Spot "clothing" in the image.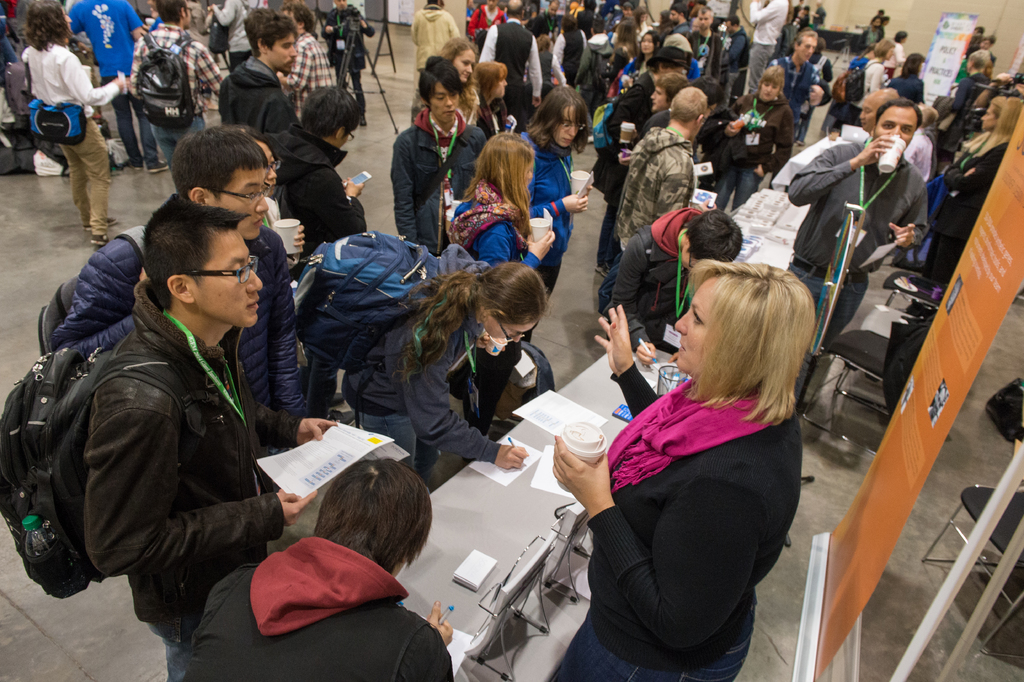
"clothing" found at pyautogui.locateOnScreen(189, 535, 460, 681).
